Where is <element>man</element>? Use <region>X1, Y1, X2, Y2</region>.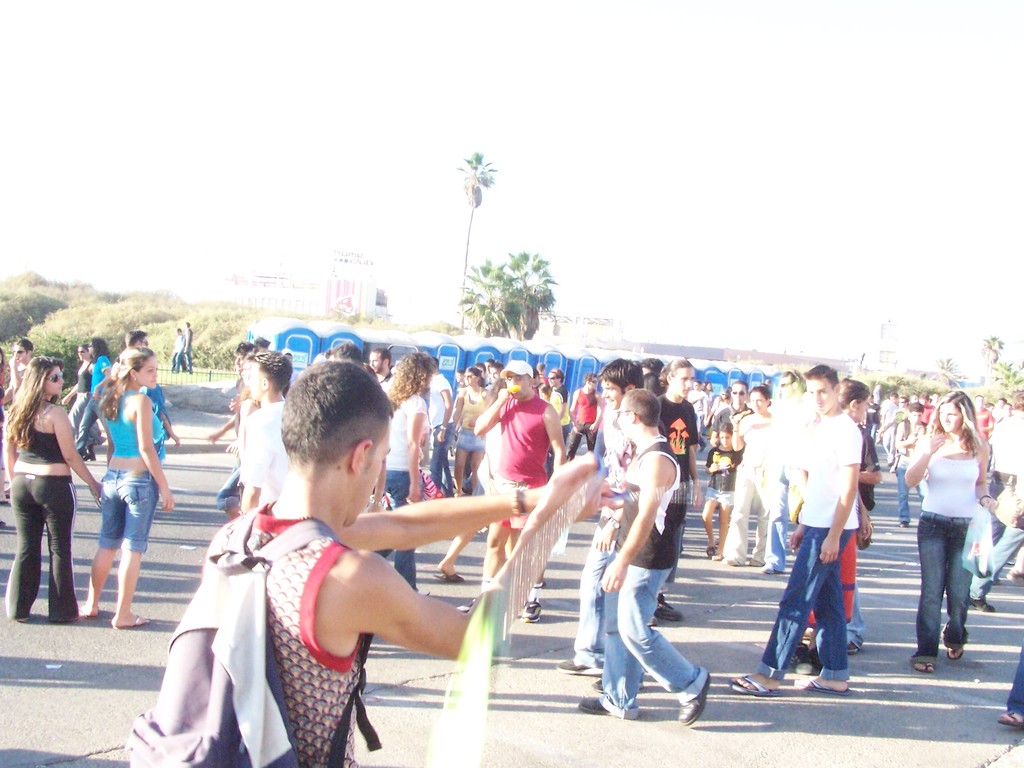
<region>403, 355, 460, 510</region>.
